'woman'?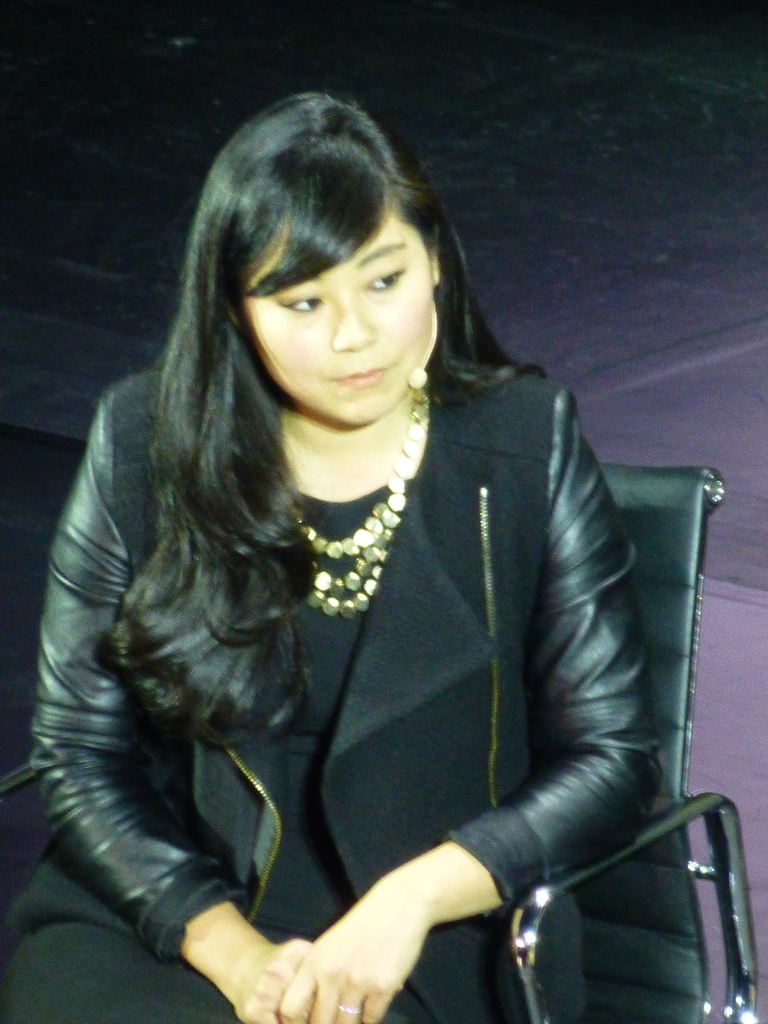
locate(15, 76, 722, 1023)
